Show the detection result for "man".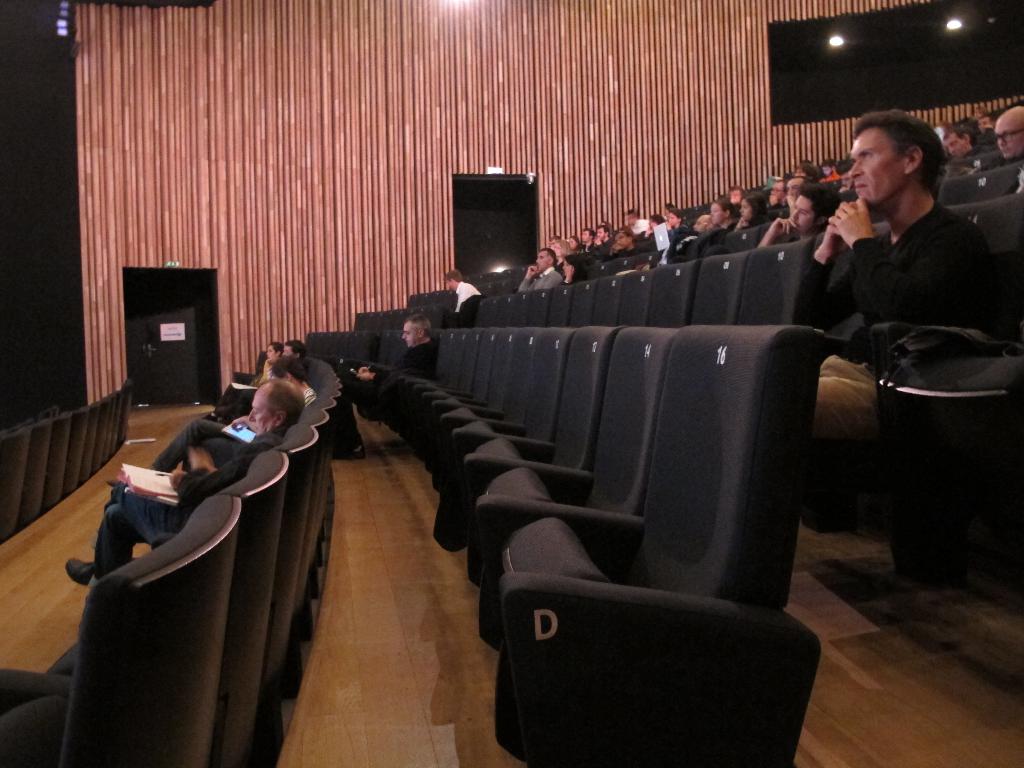
rect(63, 380, 305, 585).
